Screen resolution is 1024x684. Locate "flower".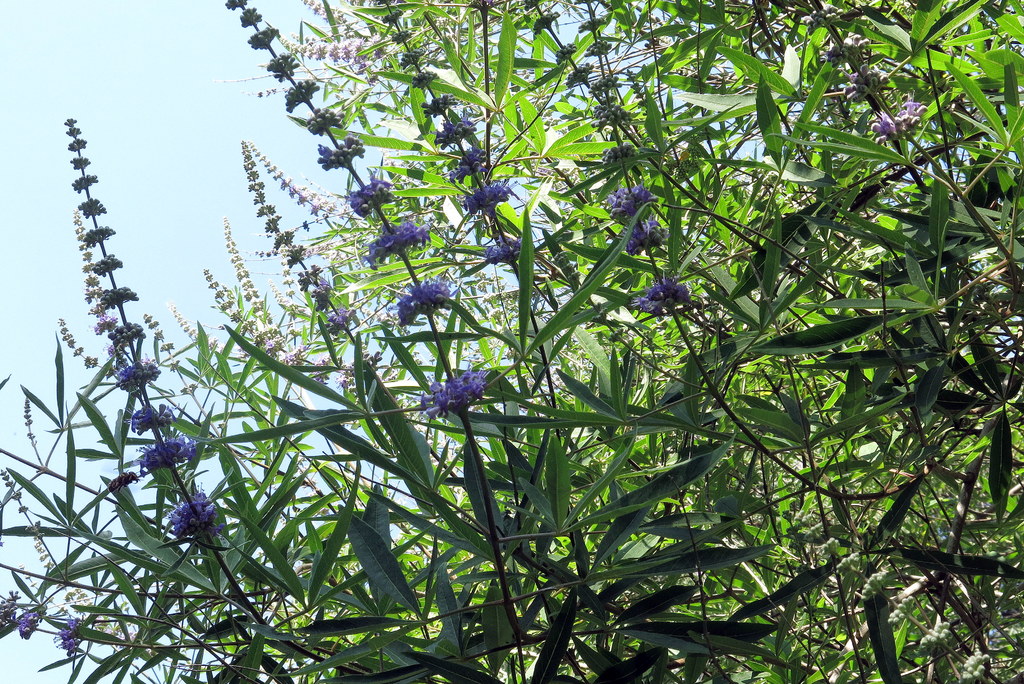
bbox(388, 265, 463, 327).
